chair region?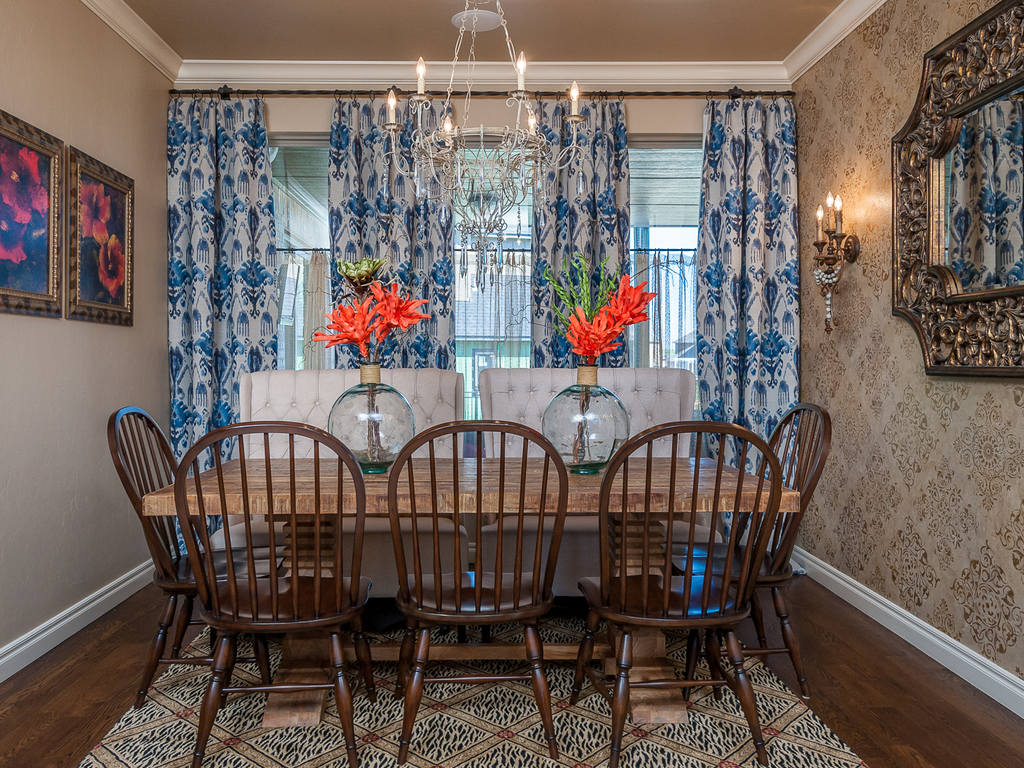
l=196, t=364, r=469, b=627
